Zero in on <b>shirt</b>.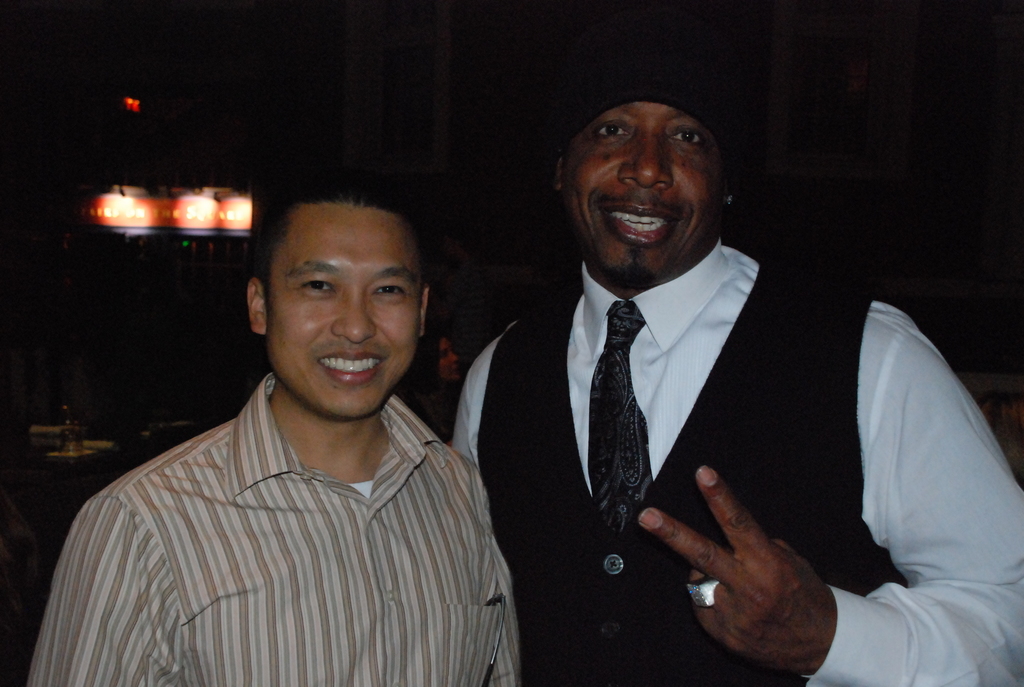
Zeroed in: (25, 375, 520, 686).
